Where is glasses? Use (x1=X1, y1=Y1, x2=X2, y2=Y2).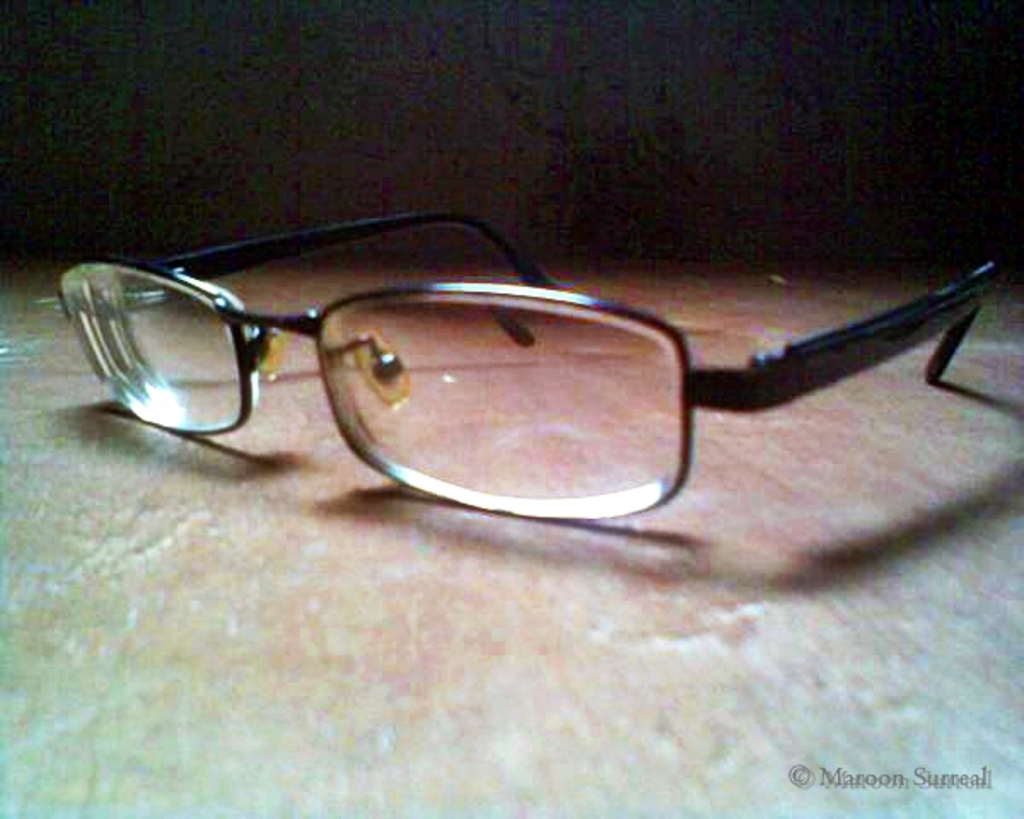
(x1=58, y1=208, x2=1000, y2=519).
